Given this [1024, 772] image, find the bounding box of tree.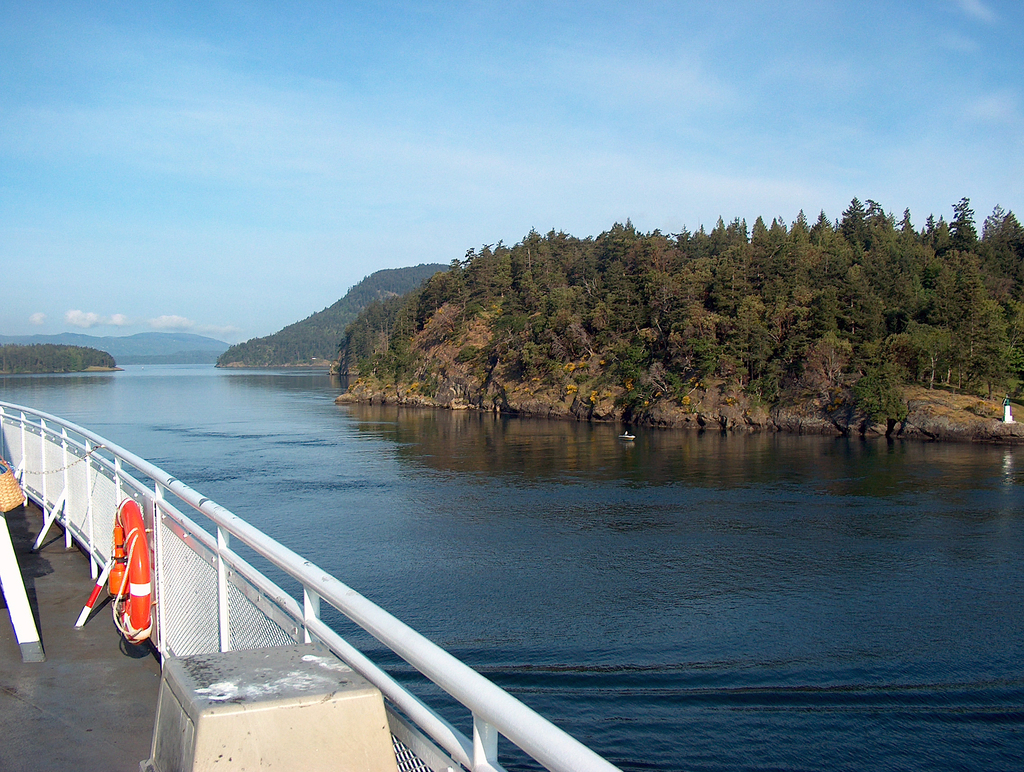
<region>834, 200, 908, 369</region>.
